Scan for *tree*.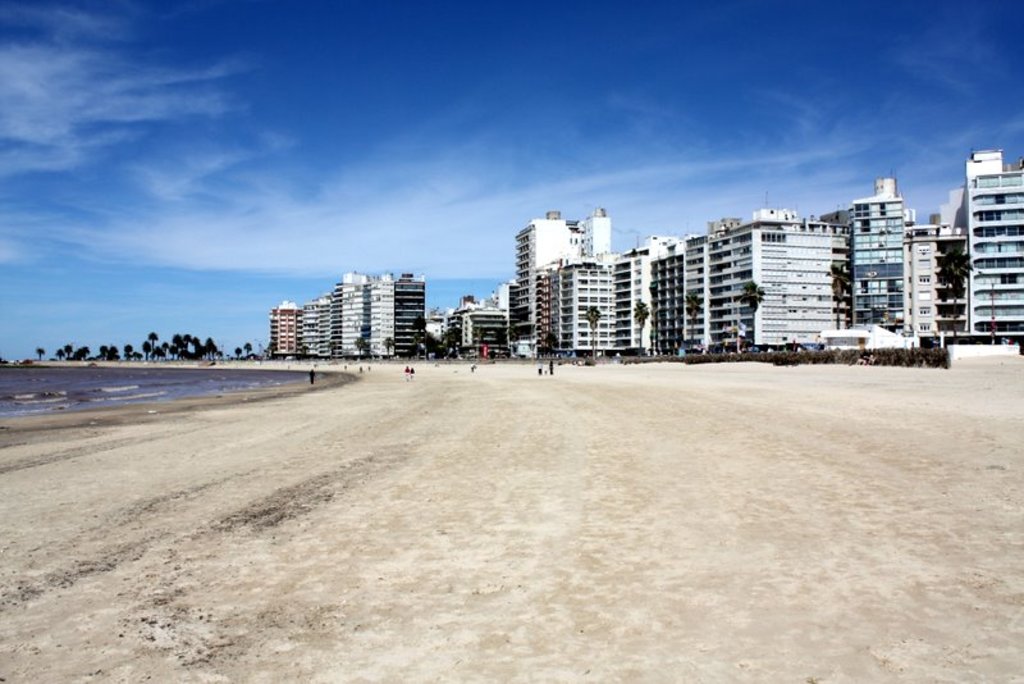
Scan result: BBox(682, 291, 703, 354).
